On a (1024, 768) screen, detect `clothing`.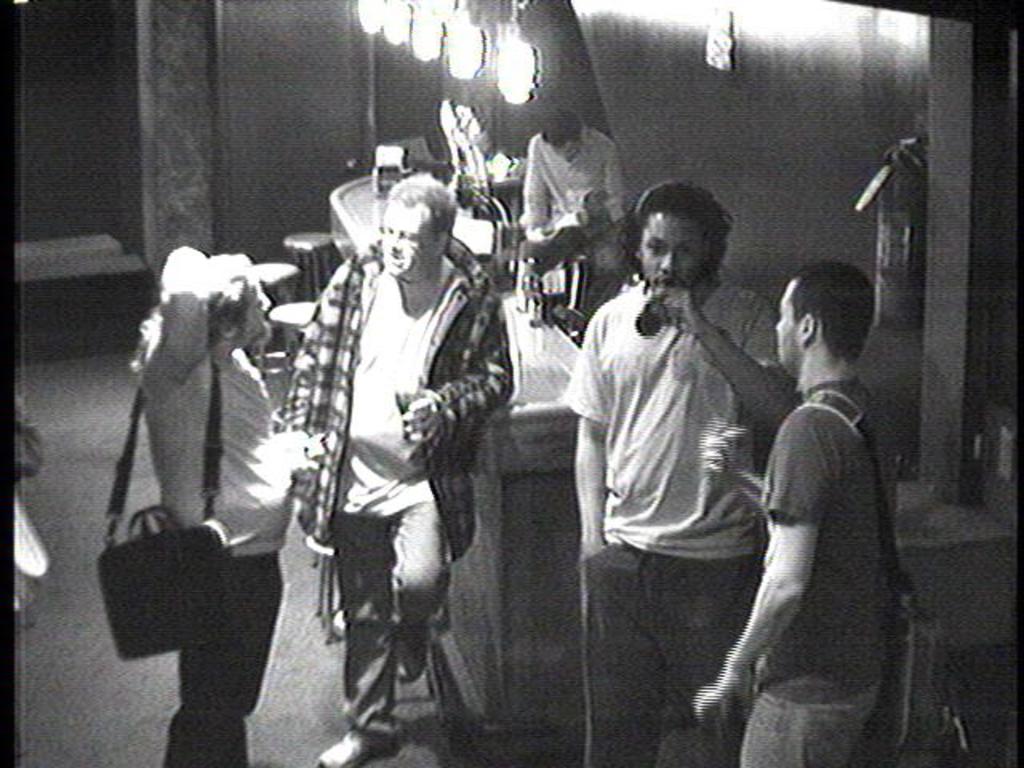
{"x1": 523, "y1": 131, "x2": 634, "y2": 274}.
